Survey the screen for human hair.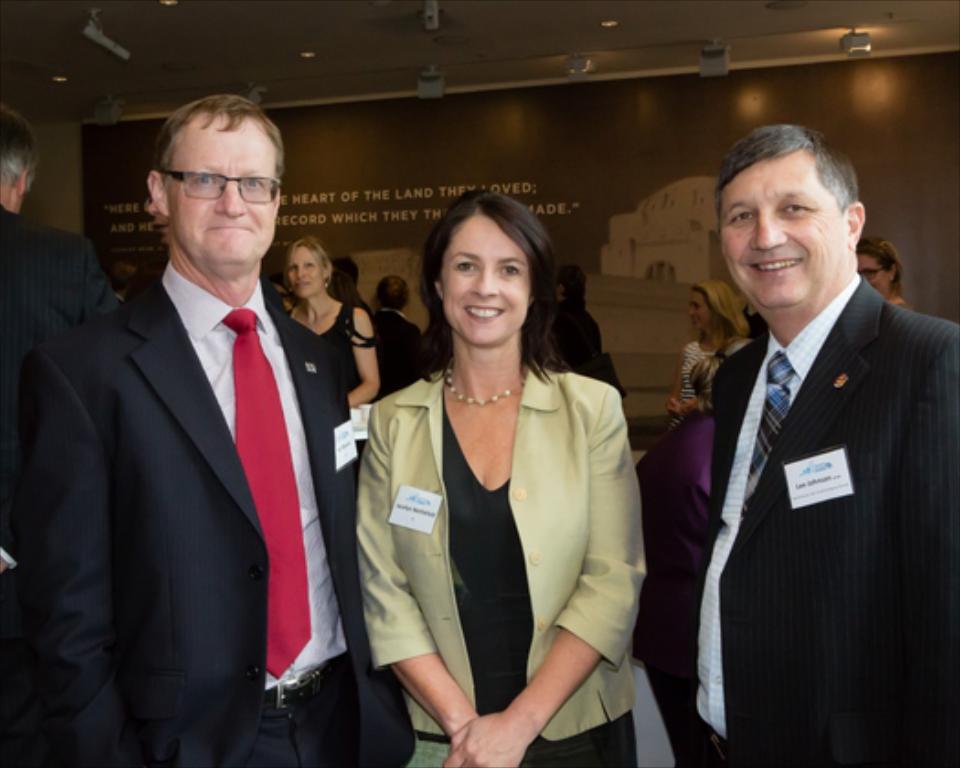
Survey found: BBox(154, 99, 283, 192).
